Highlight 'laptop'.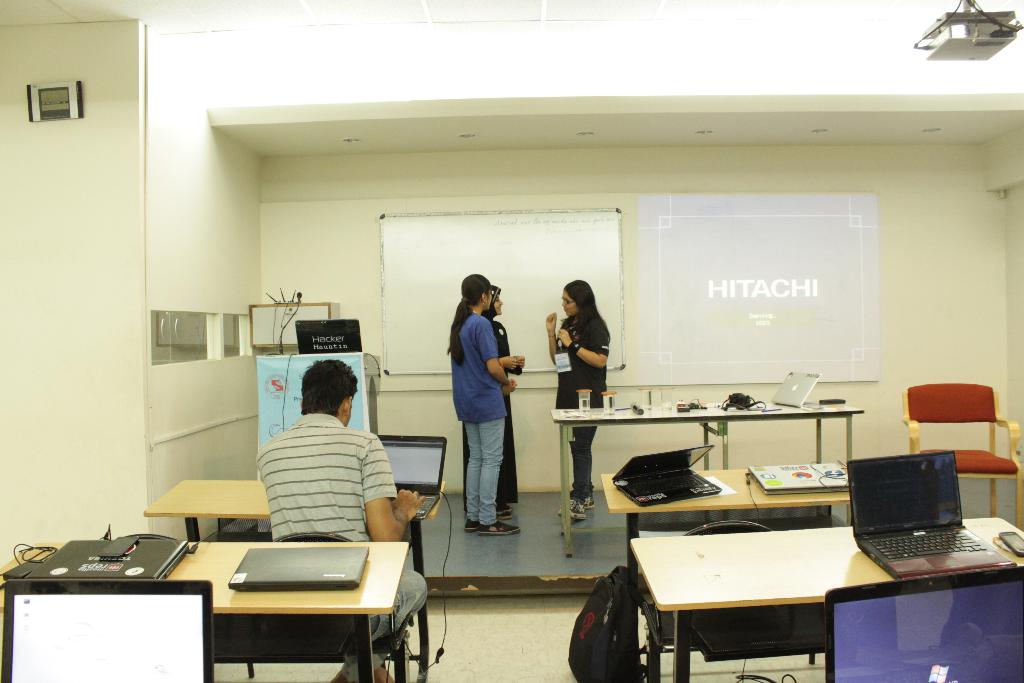
Highlighted region: pyautogui.locateOnScreen(613, 447, 722, 506).
